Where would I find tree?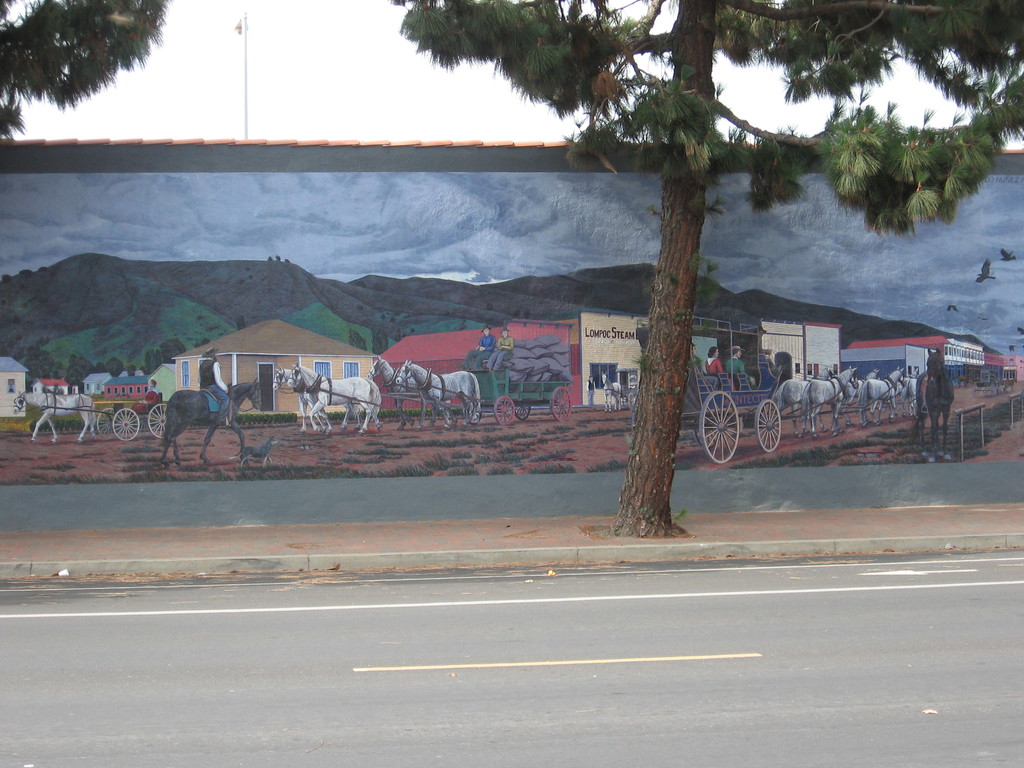
At <region>383, 0, 1023, 536</region>.
